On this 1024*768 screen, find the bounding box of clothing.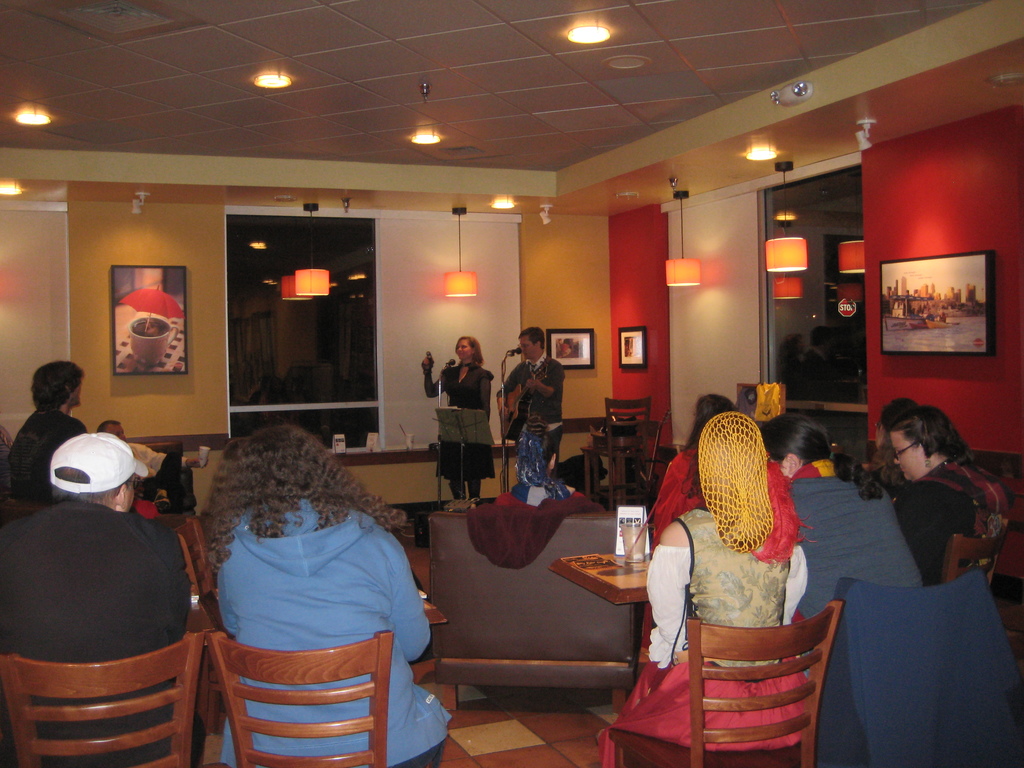
Bounding box: x1=126, y1=437, x2=194, y2=506.
